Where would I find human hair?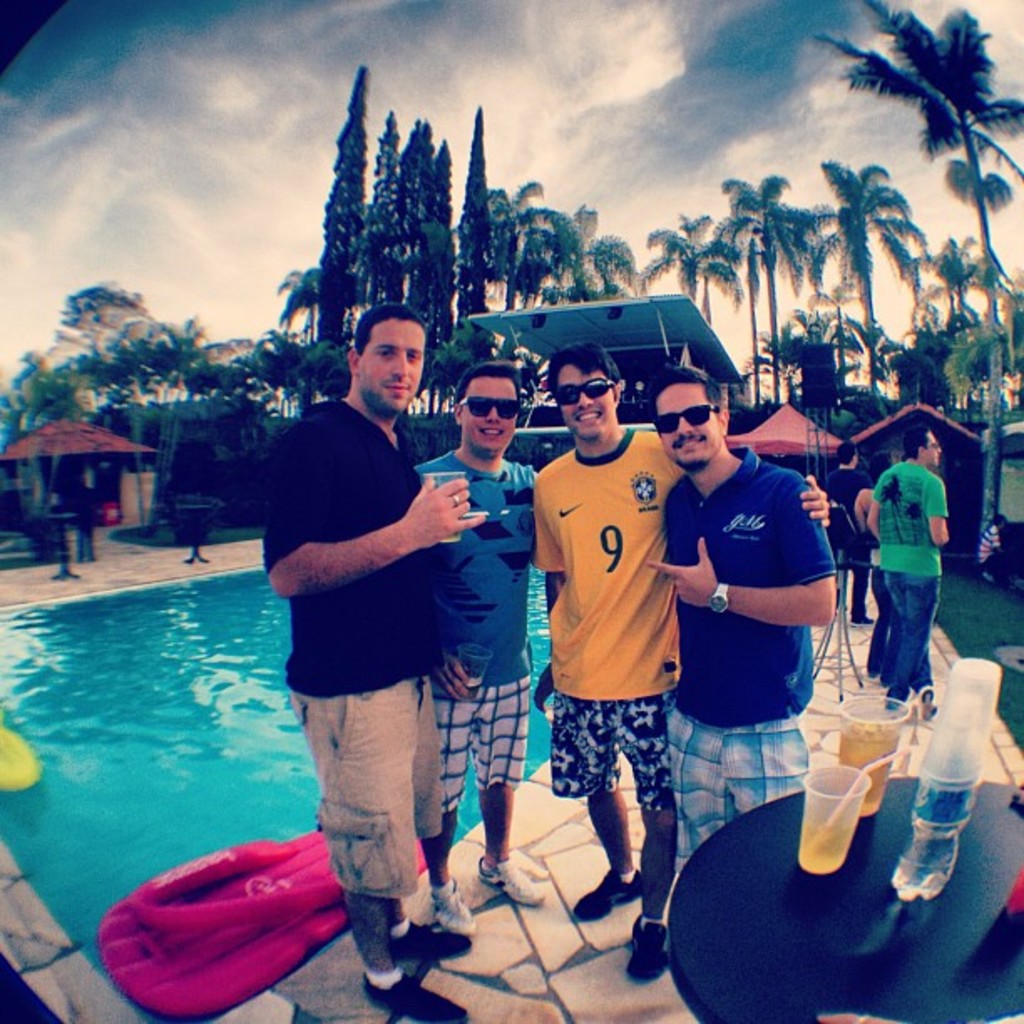
At left=545, top=341, right=621, bottom=417.
